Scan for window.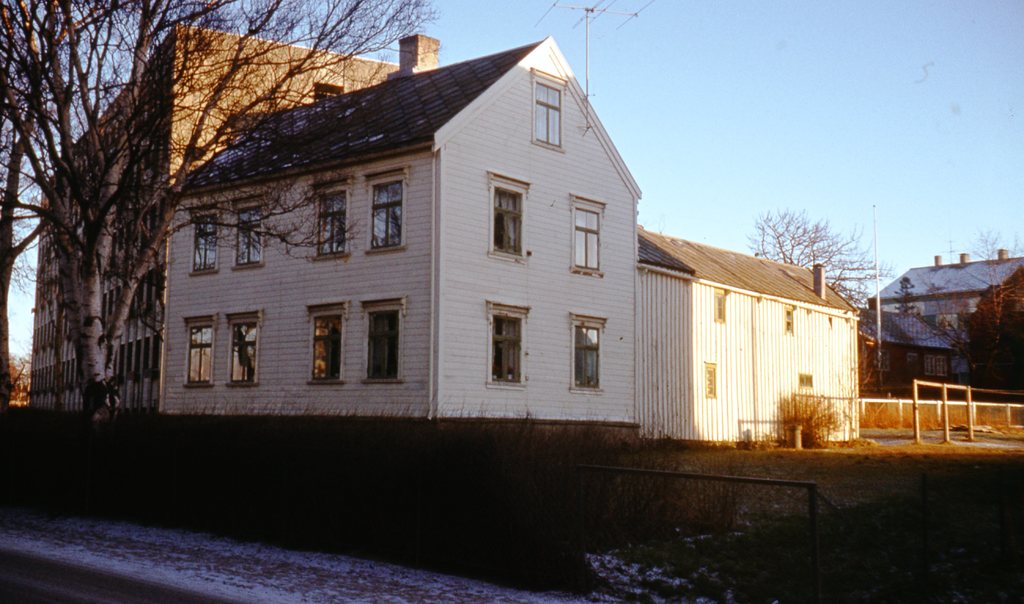
Scan result: 362,165,408,252.
